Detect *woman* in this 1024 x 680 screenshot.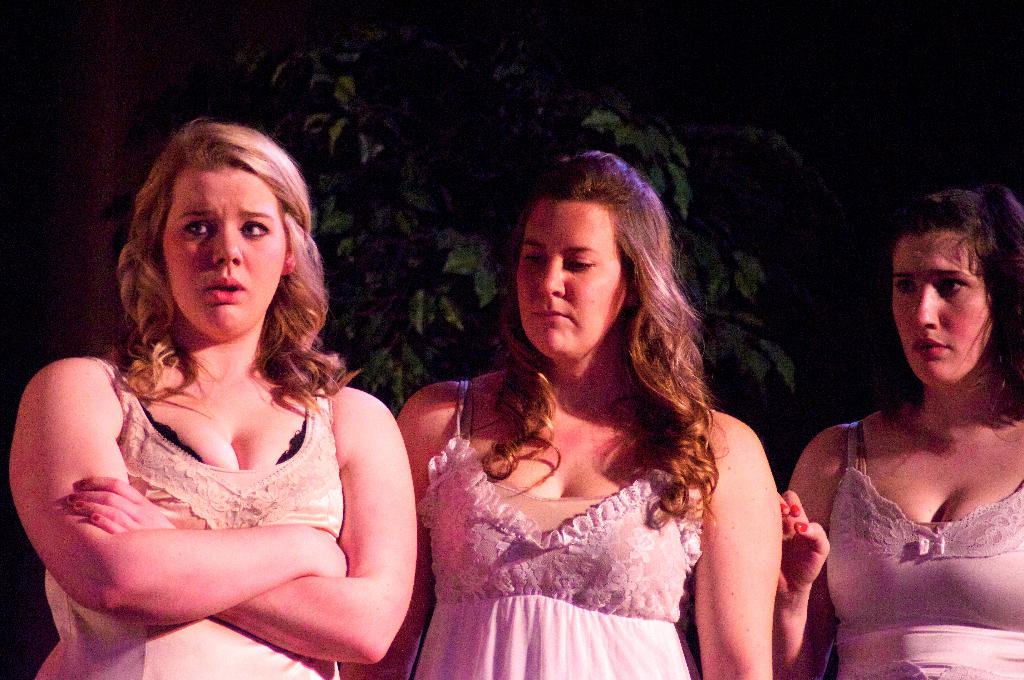
Detection: 6:114:421:679.
